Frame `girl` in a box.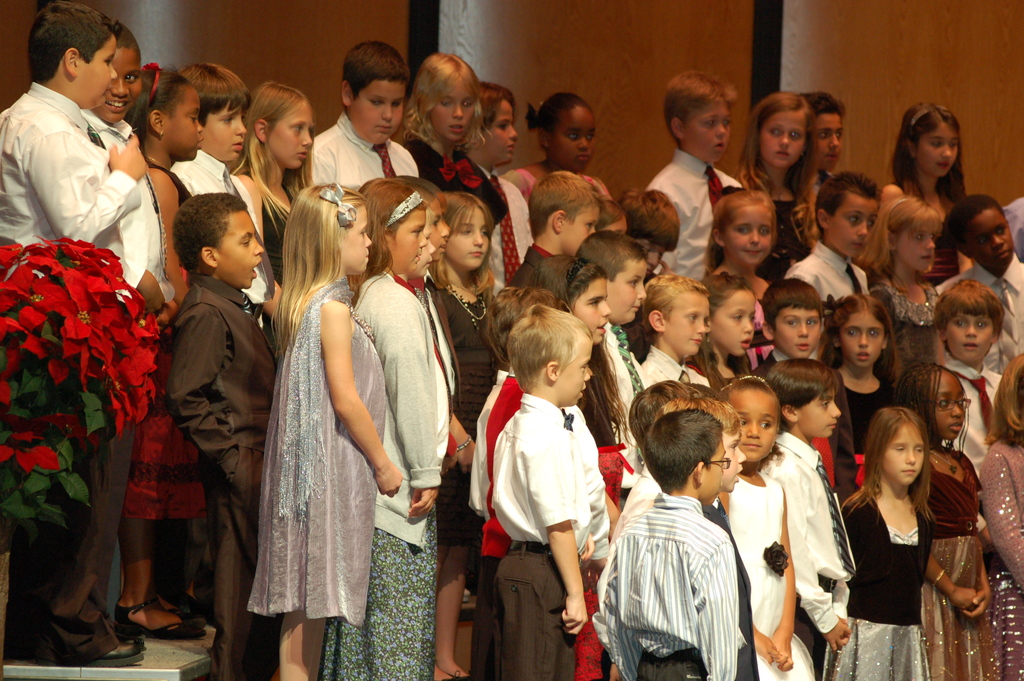
230,85,313,276.
